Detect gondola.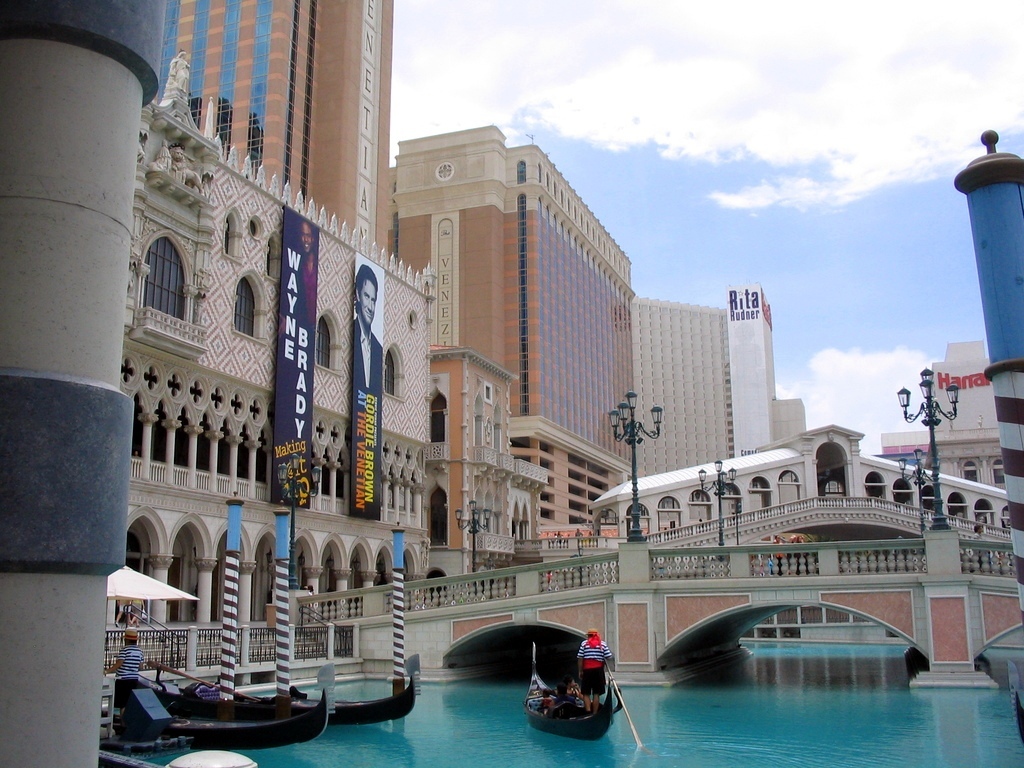
Detected at x1=93 y1=655 x2=337 y2=760.
